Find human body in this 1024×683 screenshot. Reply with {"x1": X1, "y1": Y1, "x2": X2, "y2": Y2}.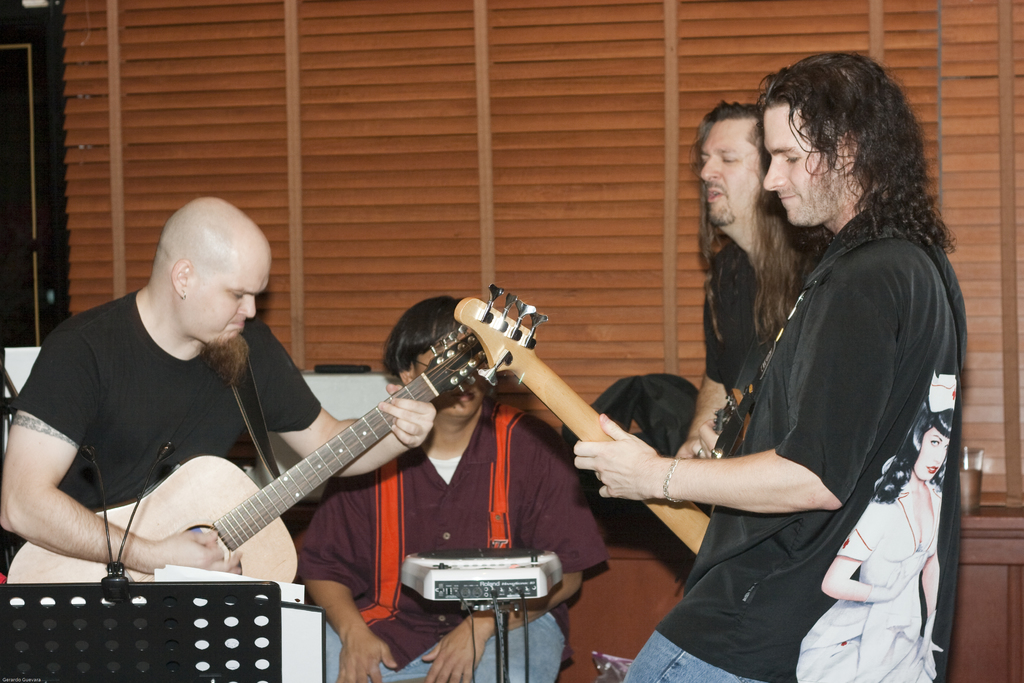
{"x1": 675, "y1": 94, "x2": 841, "y2": 456}.
